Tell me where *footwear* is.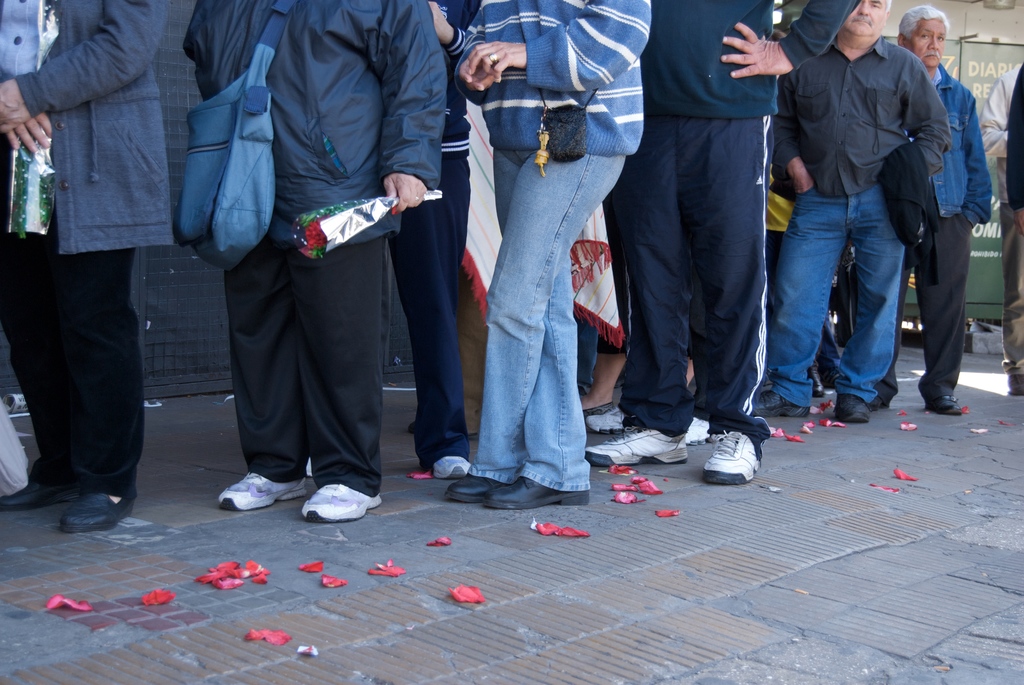
*footwear* is at (x1=582, y1=405, x2=626, y2=430).
